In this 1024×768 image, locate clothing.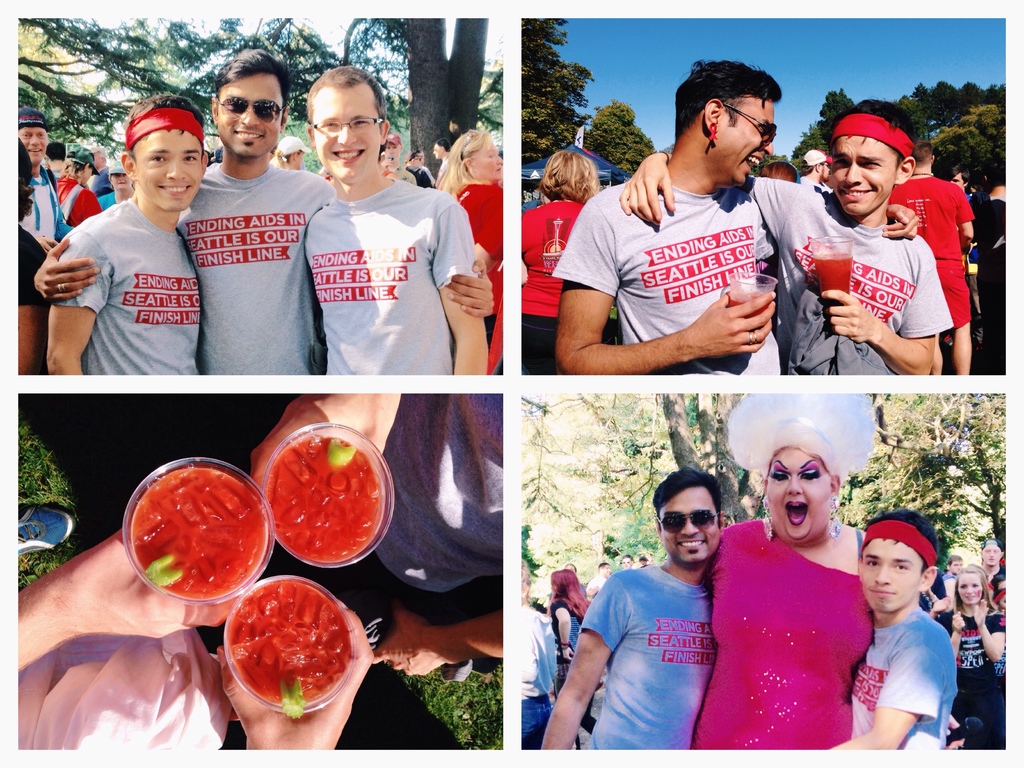
Bounding box: 793,276,888,371.
